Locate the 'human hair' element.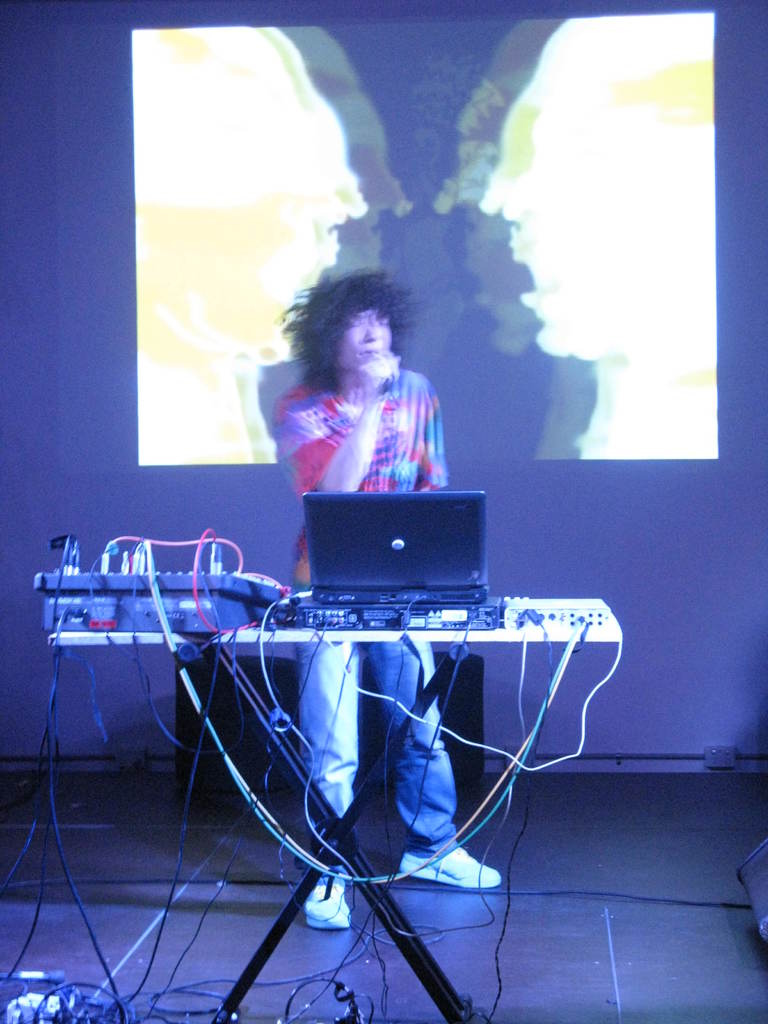
Element bbox: pyautogui.locateOnScreen(298, 263, 413, 386).
